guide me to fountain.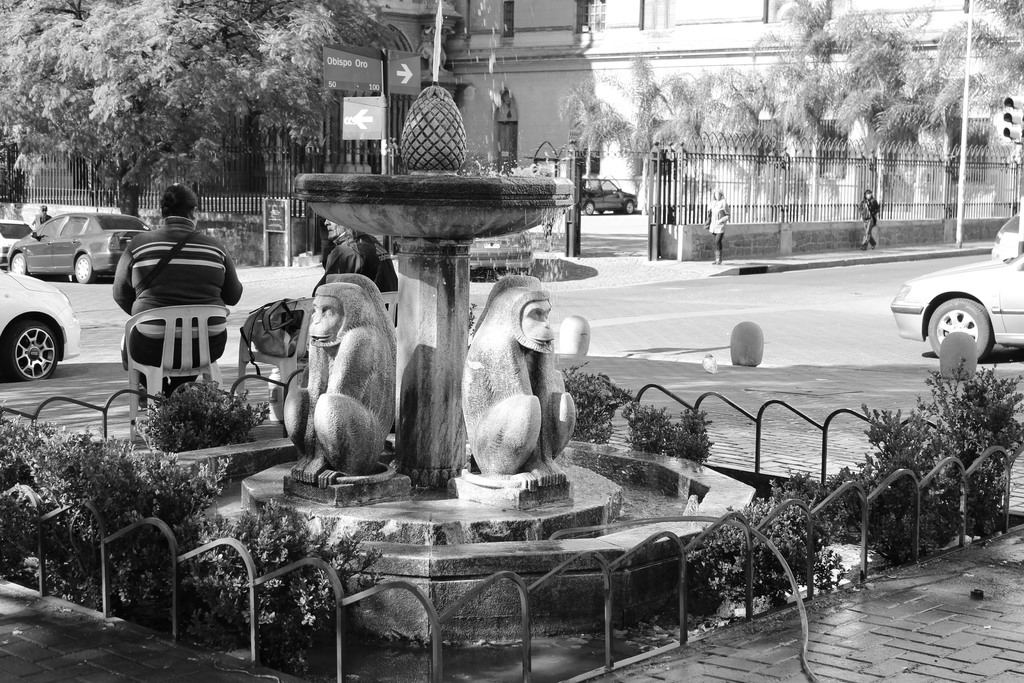
Guidance: (x1=127, y1=32, x2=781, y2=628).
